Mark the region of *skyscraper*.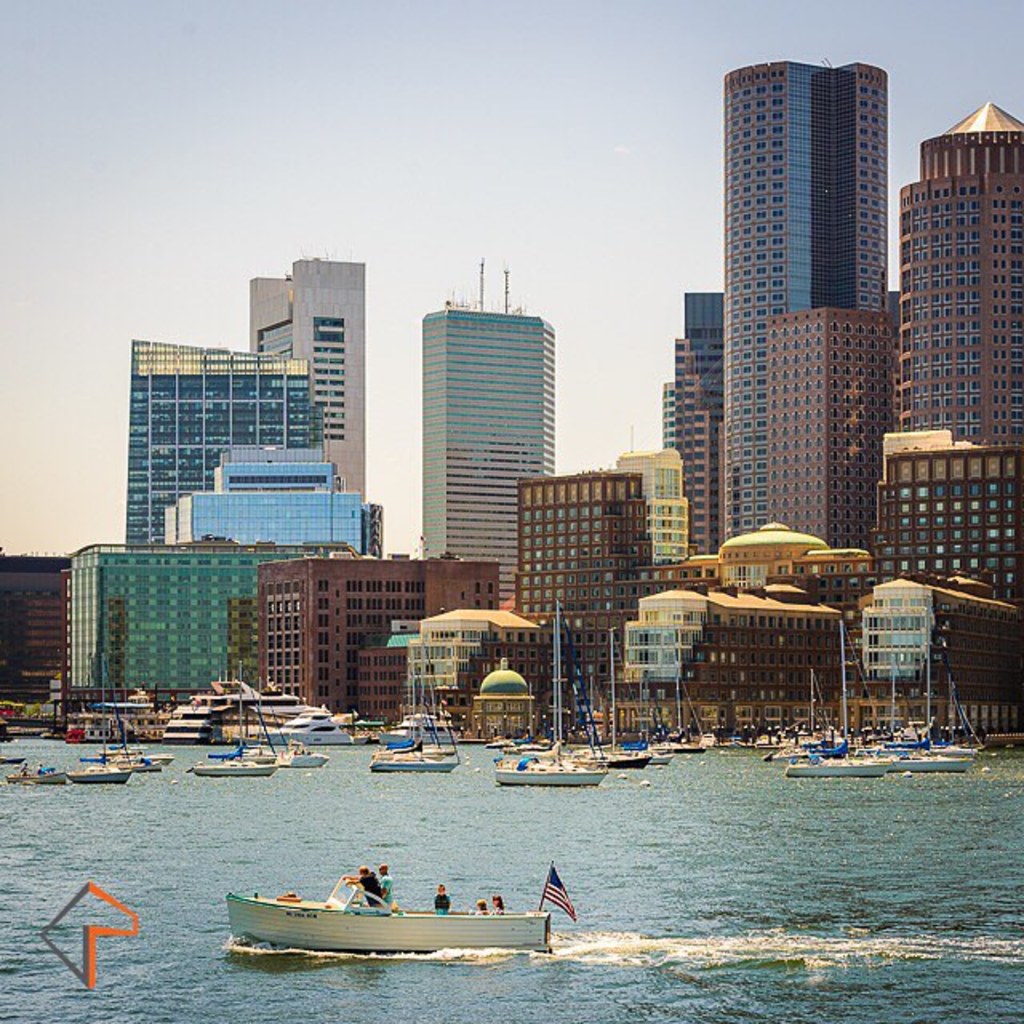
Region: x1=112, y1=323, x2=310, y2=565.
